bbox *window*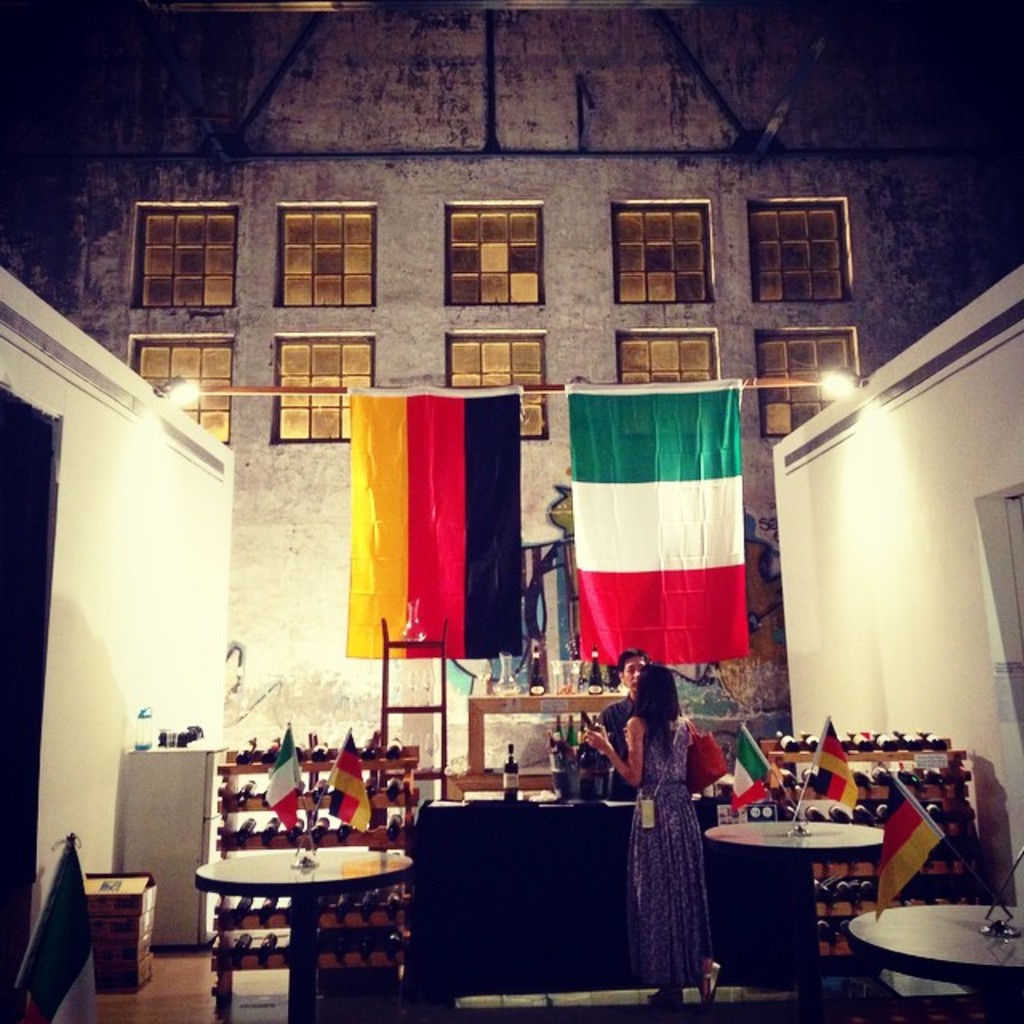
[747, 195, 850, 302]
